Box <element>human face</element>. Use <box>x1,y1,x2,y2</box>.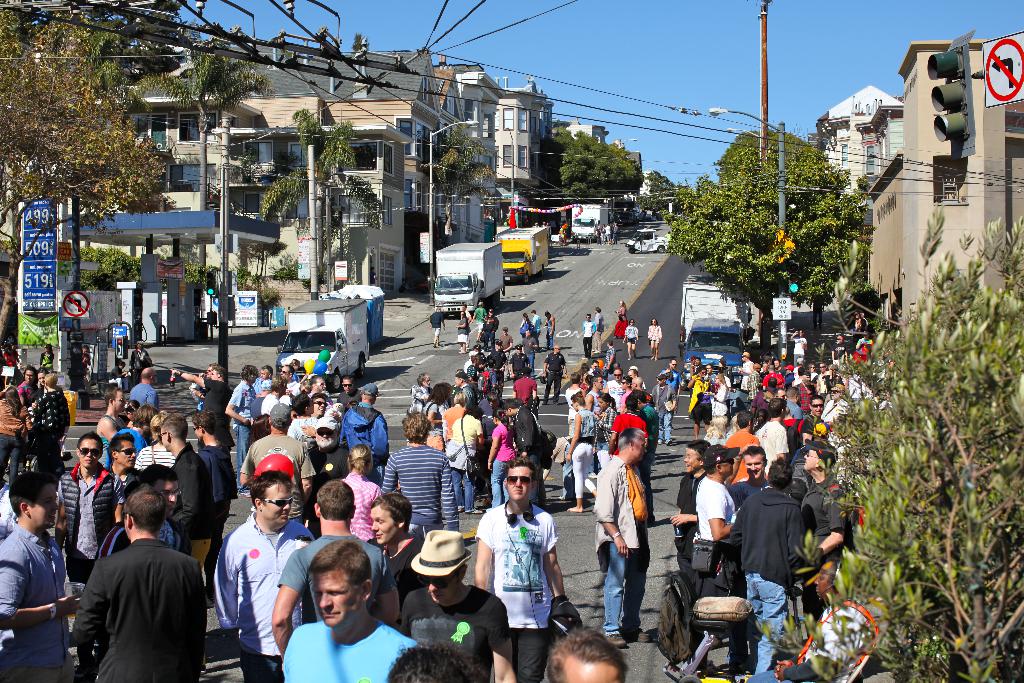
<box>669,362,677,371</box>.
